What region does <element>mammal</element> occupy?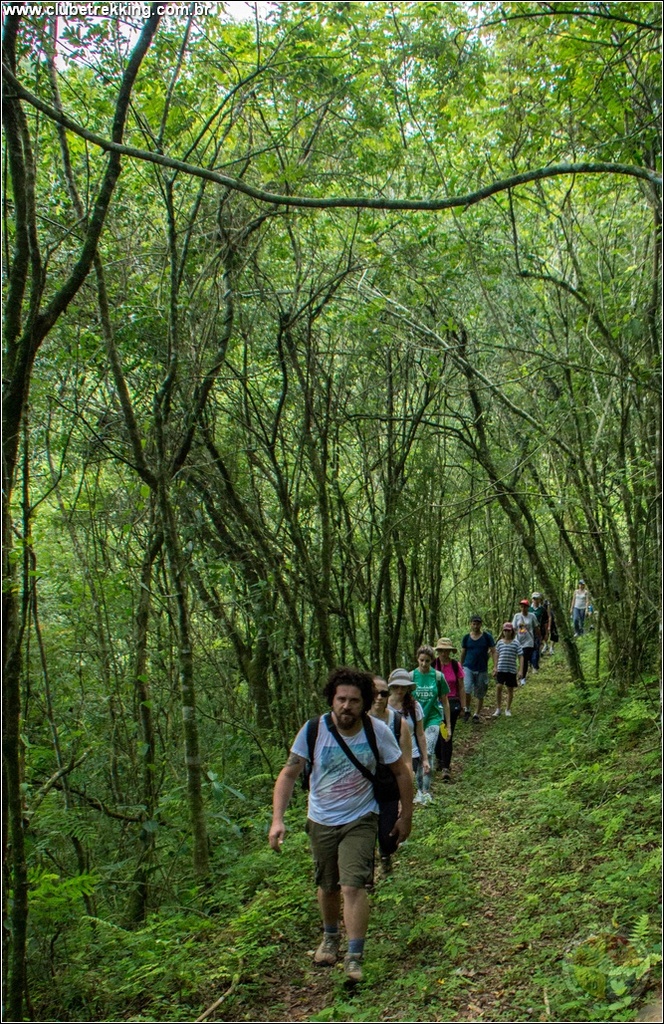
(543,603,556,648).
